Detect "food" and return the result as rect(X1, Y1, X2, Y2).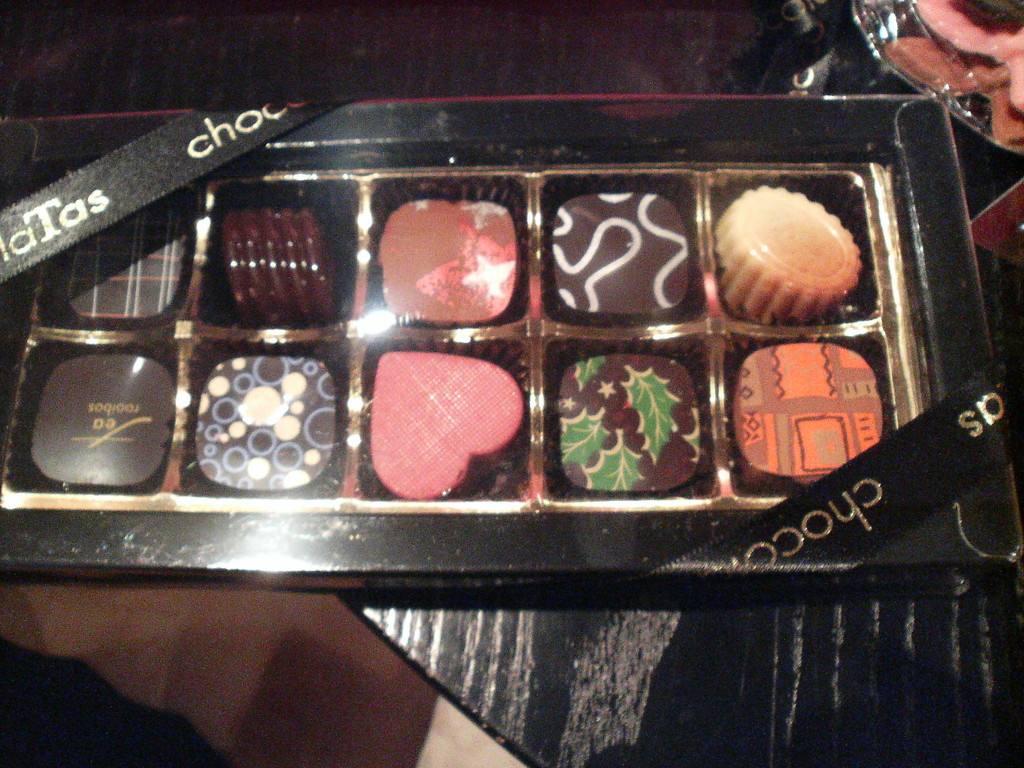
rect(218, 204, 337, 331).
